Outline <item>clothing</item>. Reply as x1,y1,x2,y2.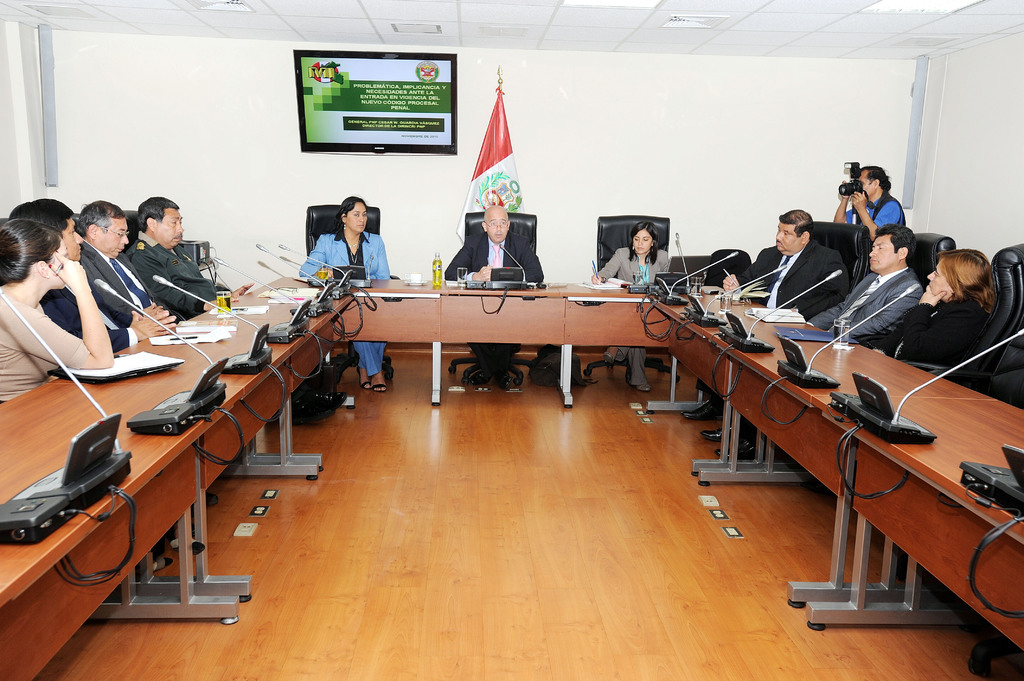
839,184,902,236.
